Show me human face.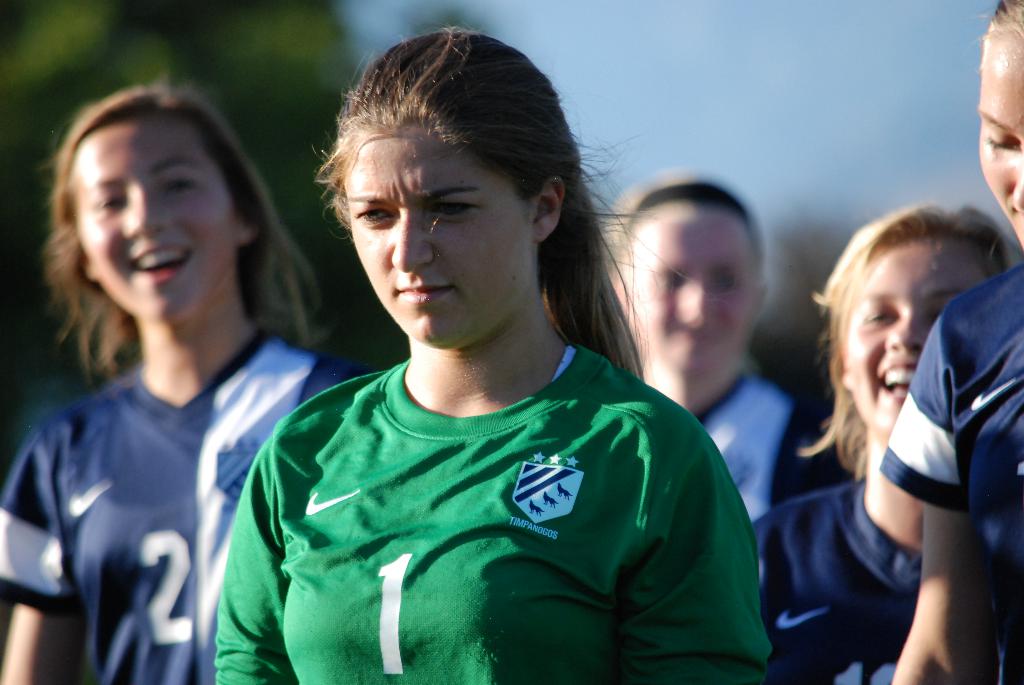
human face is here: box(618, 205, 757, 371).
